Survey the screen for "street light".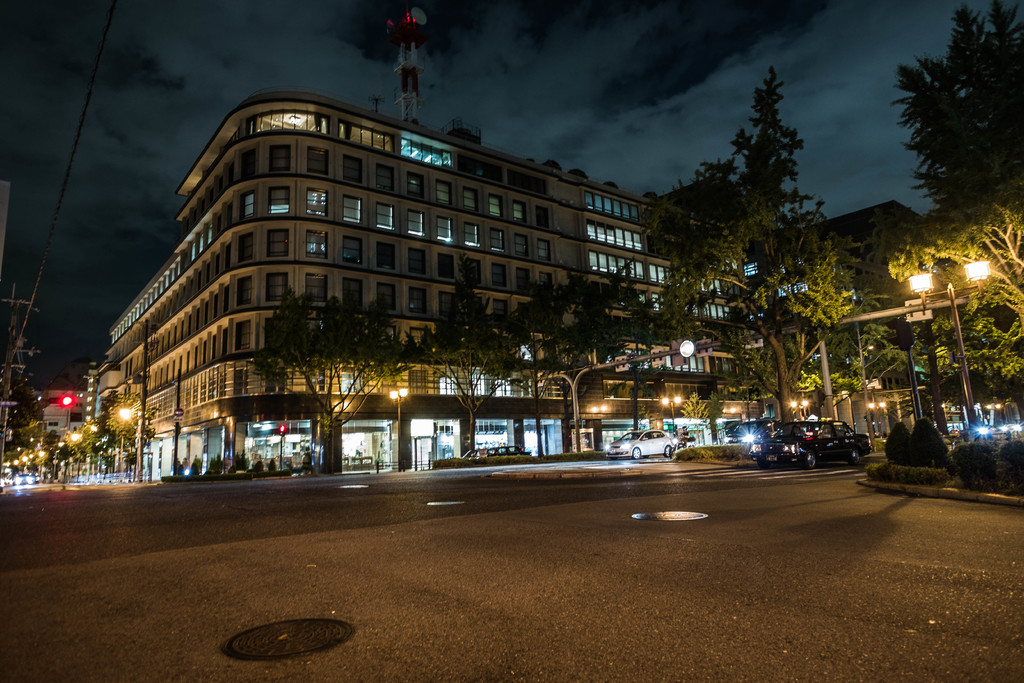
Survey found: BBox(388, 384, 420, 472).
